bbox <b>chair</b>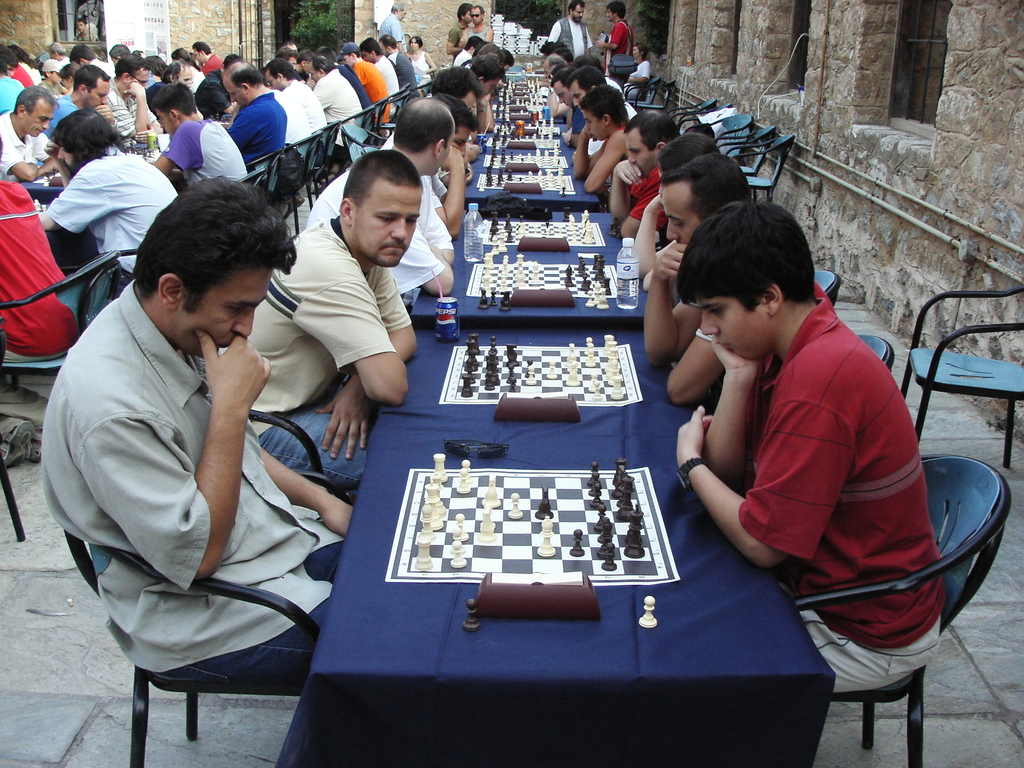
(left=902, top=287, right=1023, bottom=474)
